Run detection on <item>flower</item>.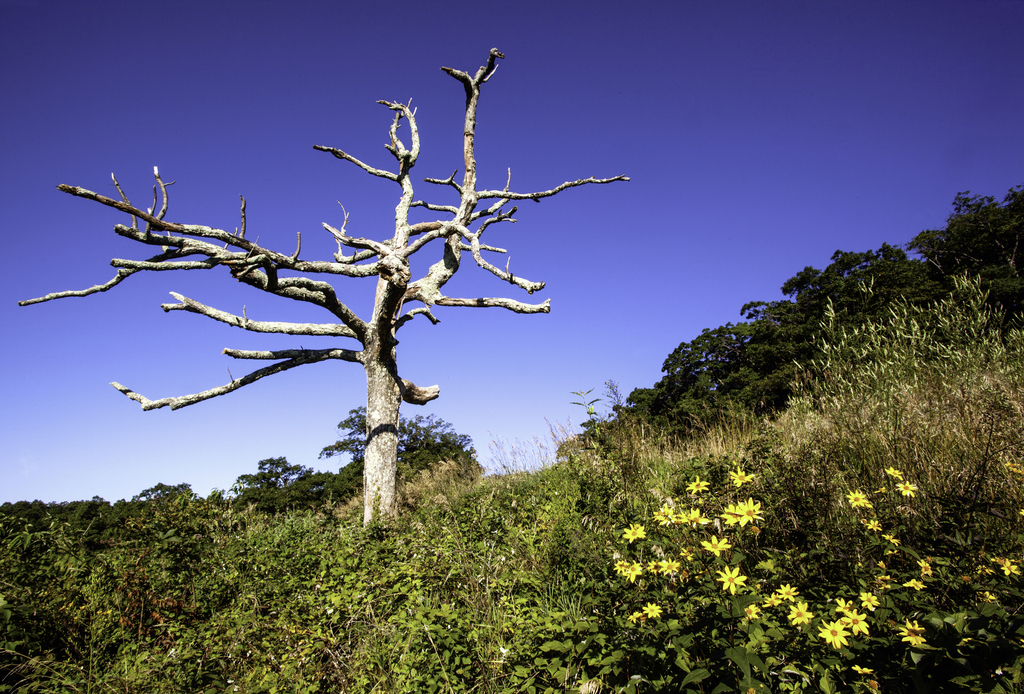
Result: 918 559 932 574.
